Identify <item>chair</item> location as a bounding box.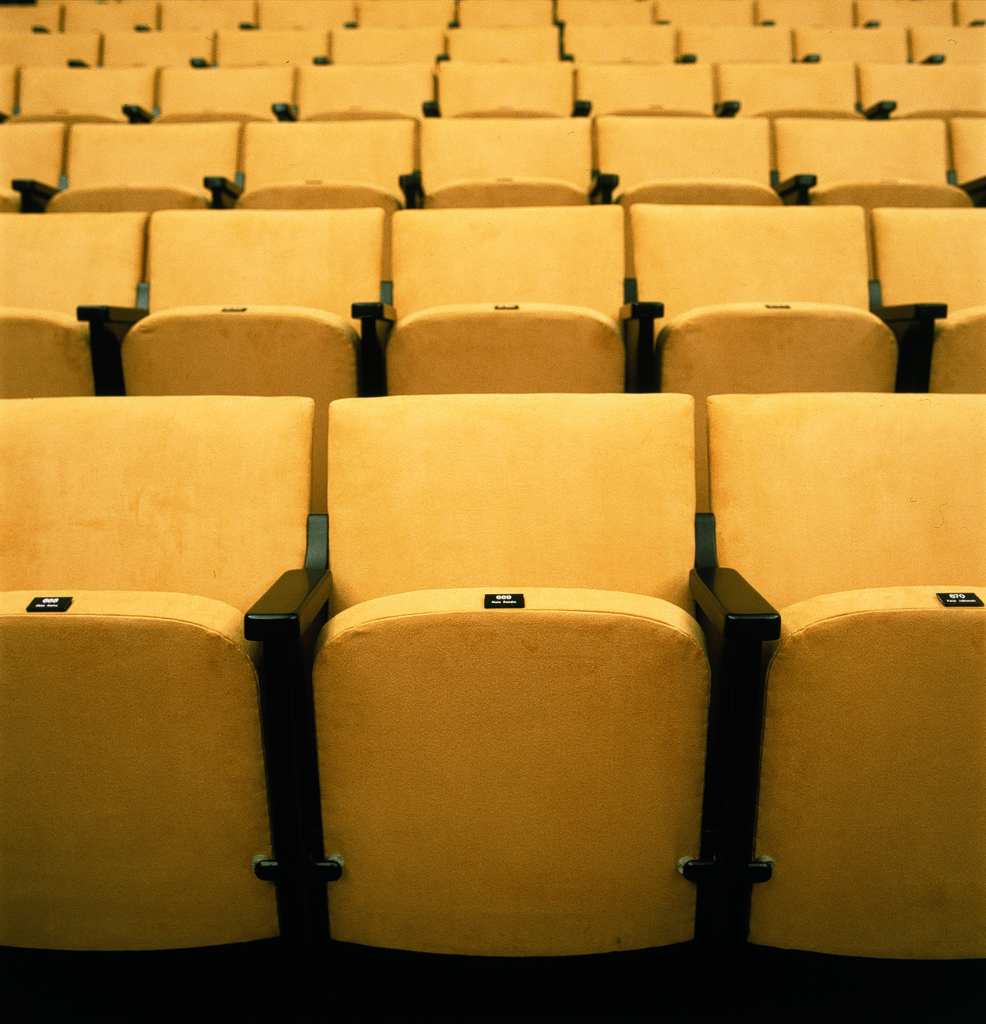
{"left": 948, "top": 111, "right": 985, "bottom": 207}.
